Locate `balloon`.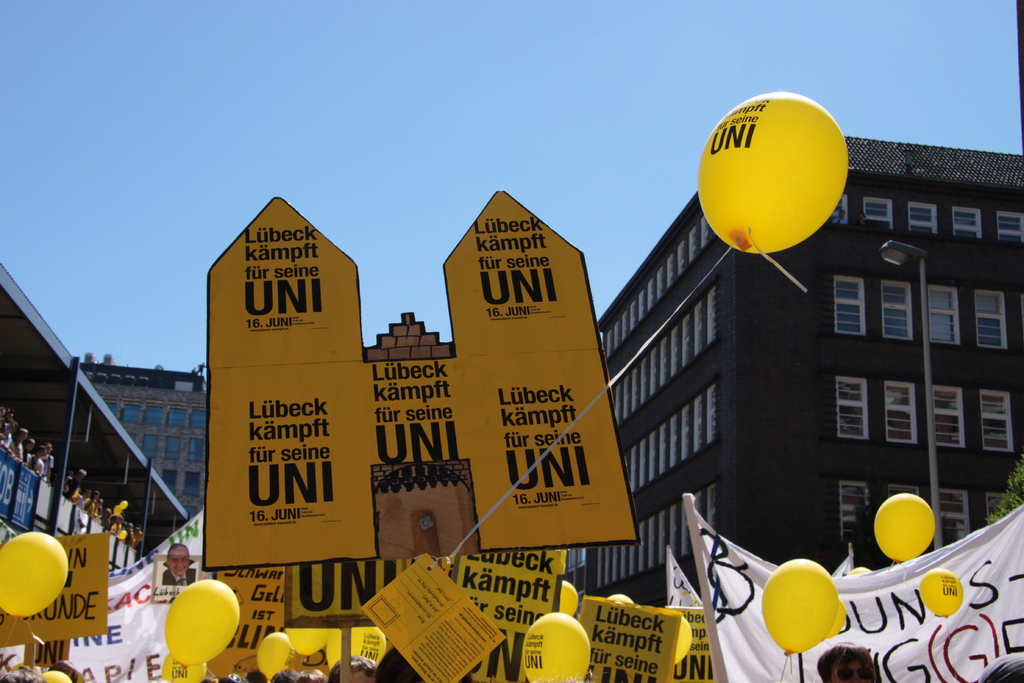
Bounding box: left=918, top=566, right=965, bottom=620.
